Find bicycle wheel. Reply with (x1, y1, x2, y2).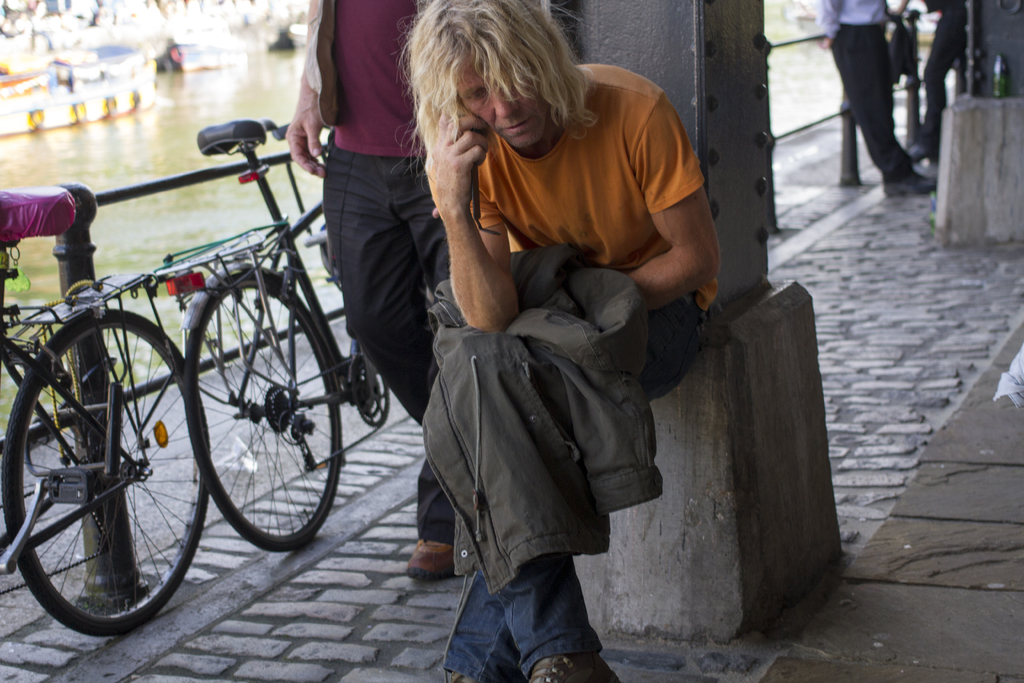
(0, 313, 207, 634).
